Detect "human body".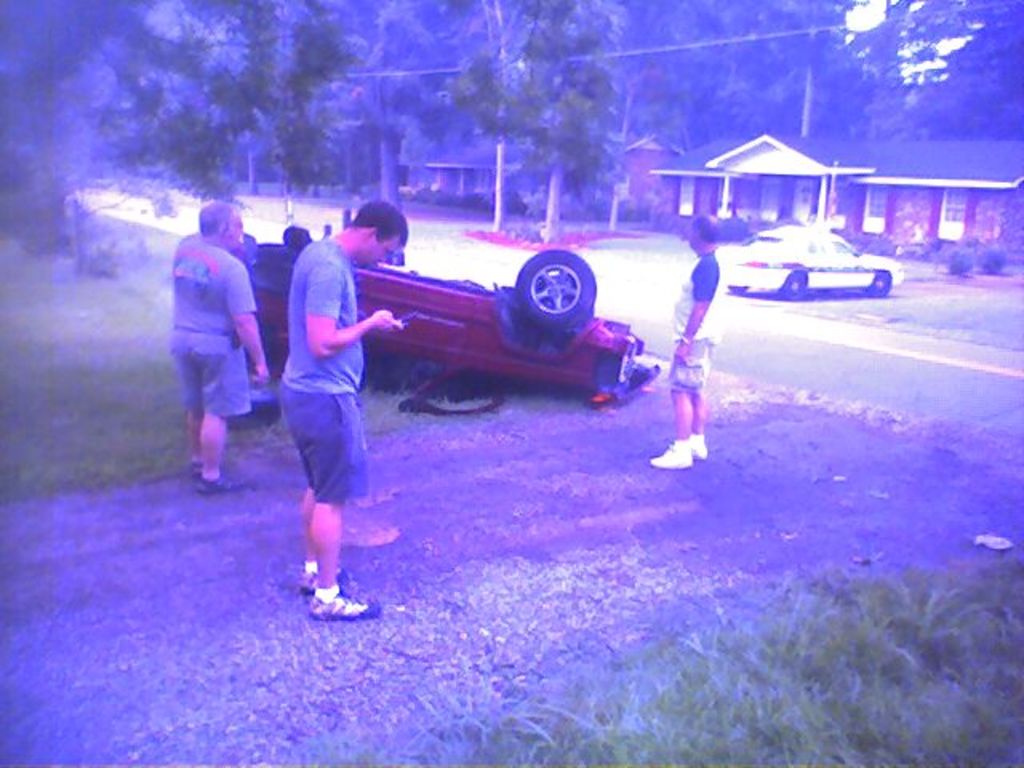
Detected at bbox(173, 245, 270, 490).
